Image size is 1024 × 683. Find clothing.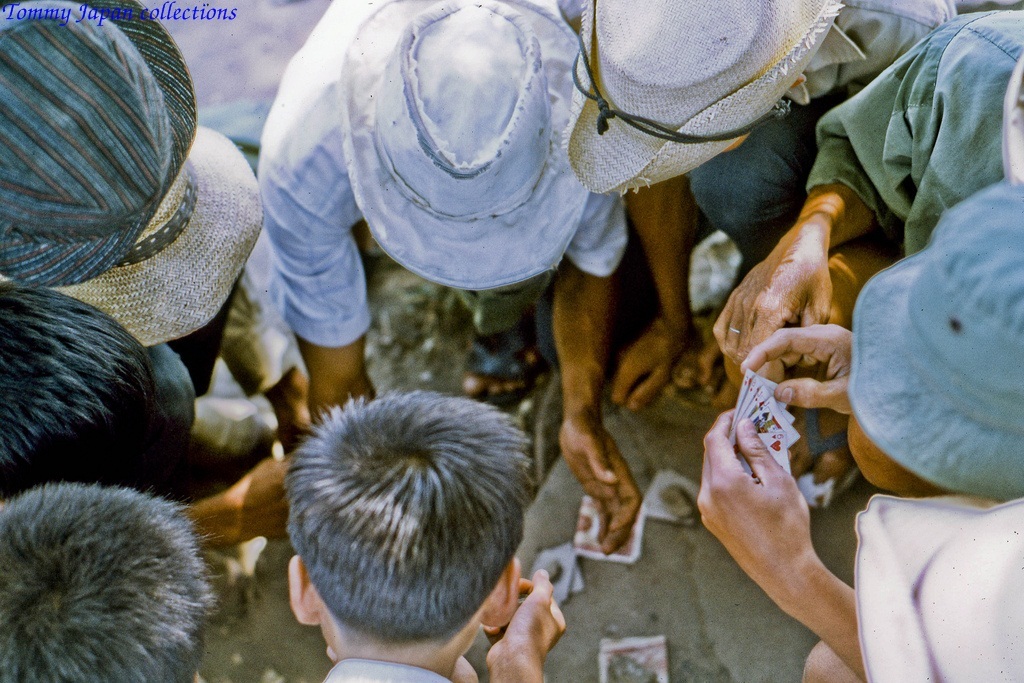
box(803, 10, 1023, 256).
